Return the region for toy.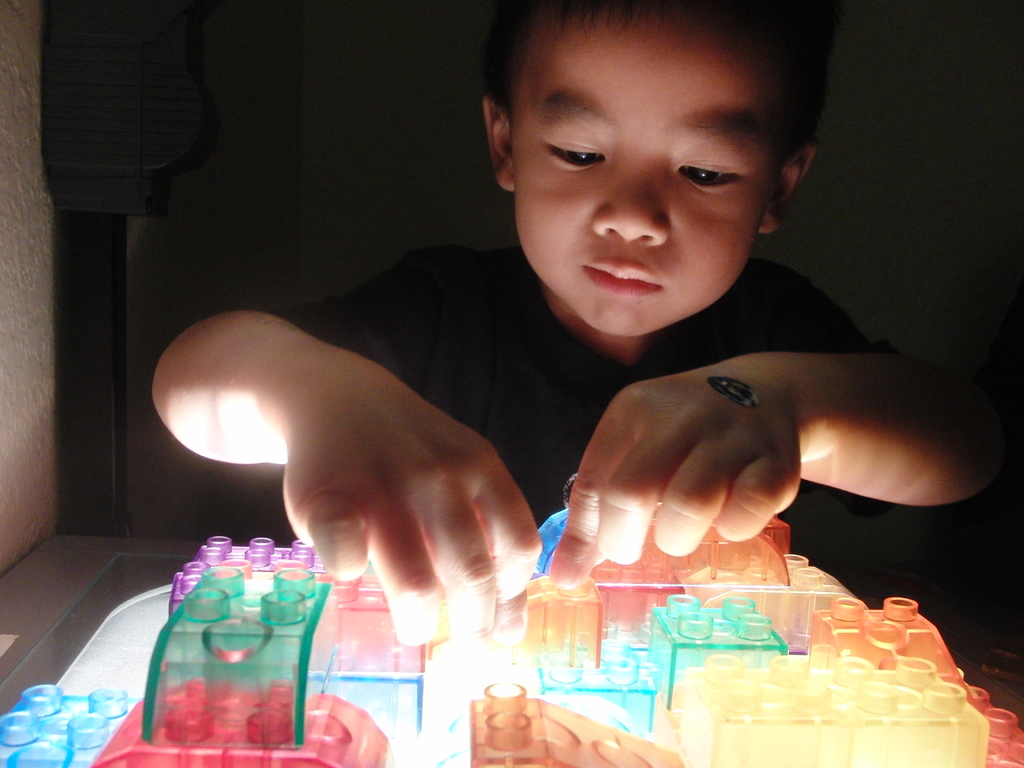
bbox=(93, 676, 396, 767).
